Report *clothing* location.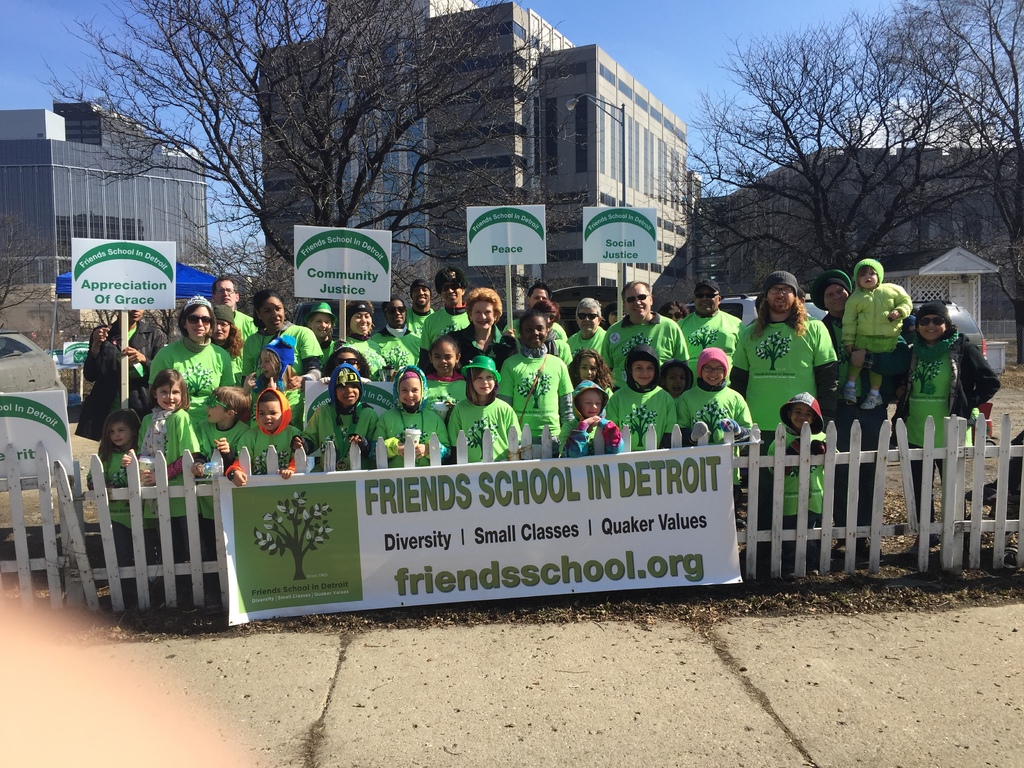
Report: l=133, t=319, r=235, b=401.
